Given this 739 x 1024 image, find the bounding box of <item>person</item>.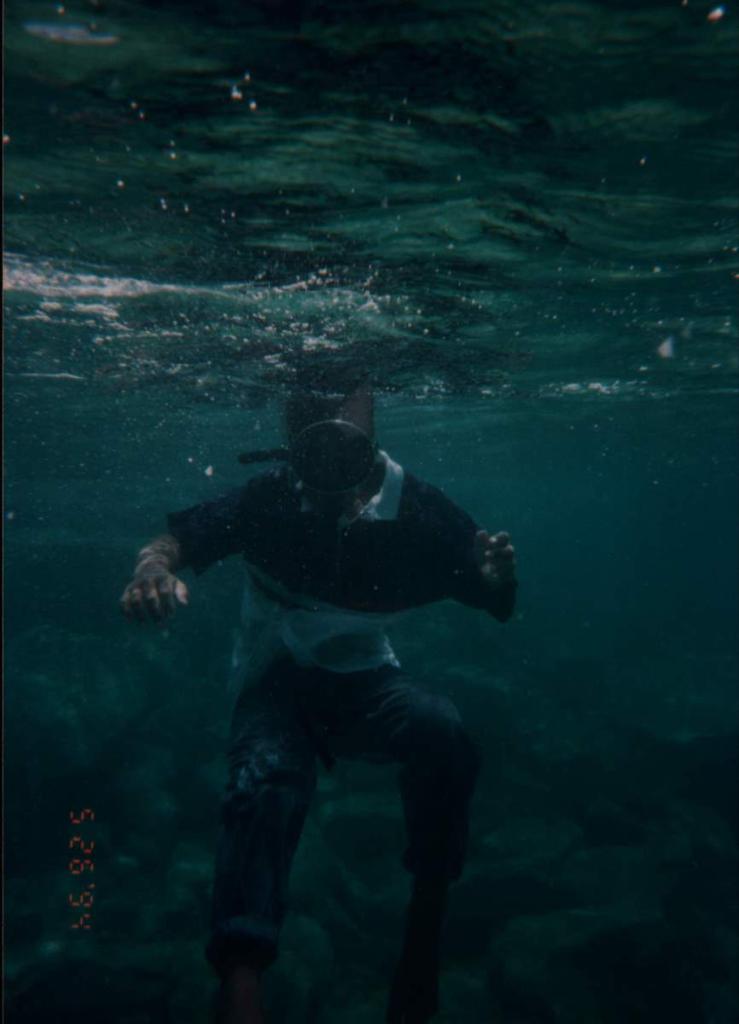
[118, 378, 519, 1022].
